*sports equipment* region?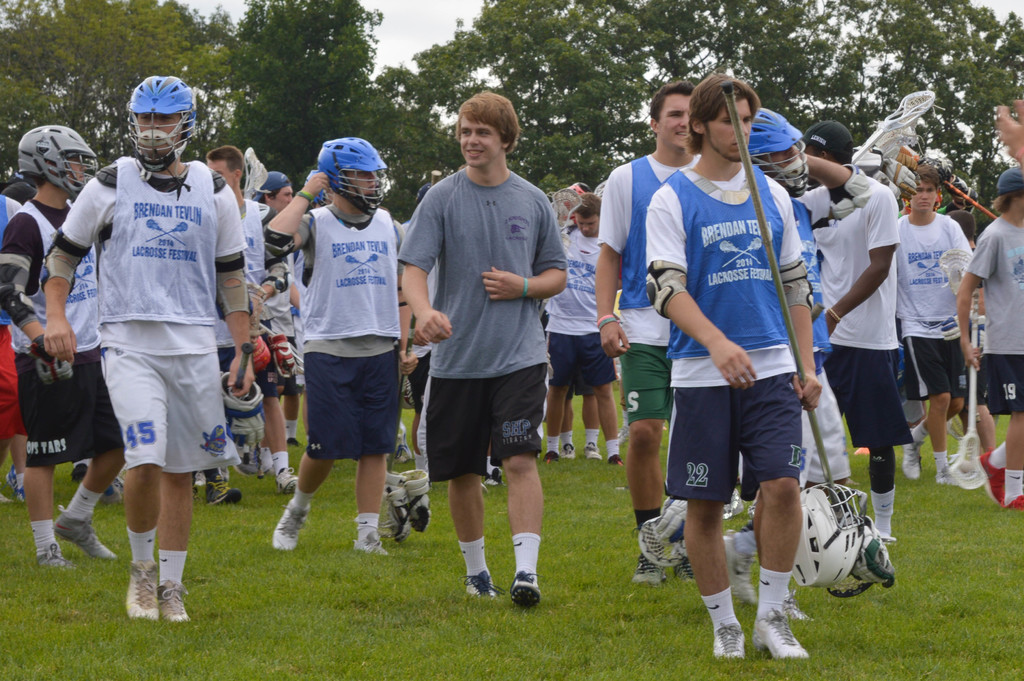
(x1=849, y1=519, x2=898, y2=586)
